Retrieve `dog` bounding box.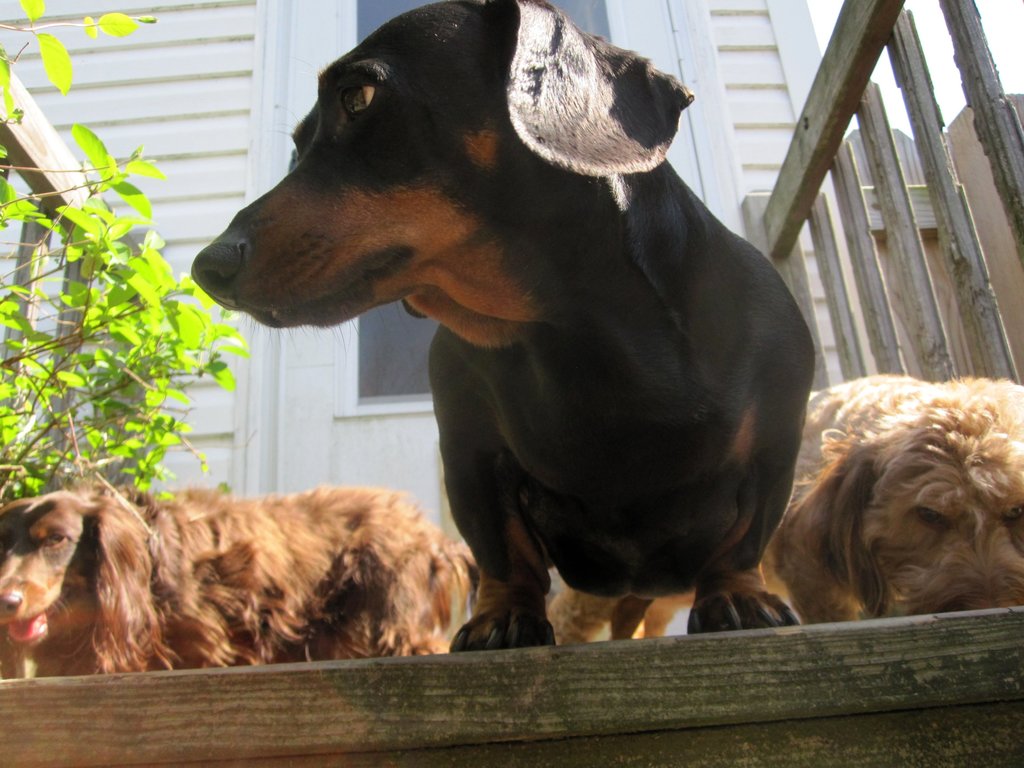
Bounding box: 548 372 1023 646.
